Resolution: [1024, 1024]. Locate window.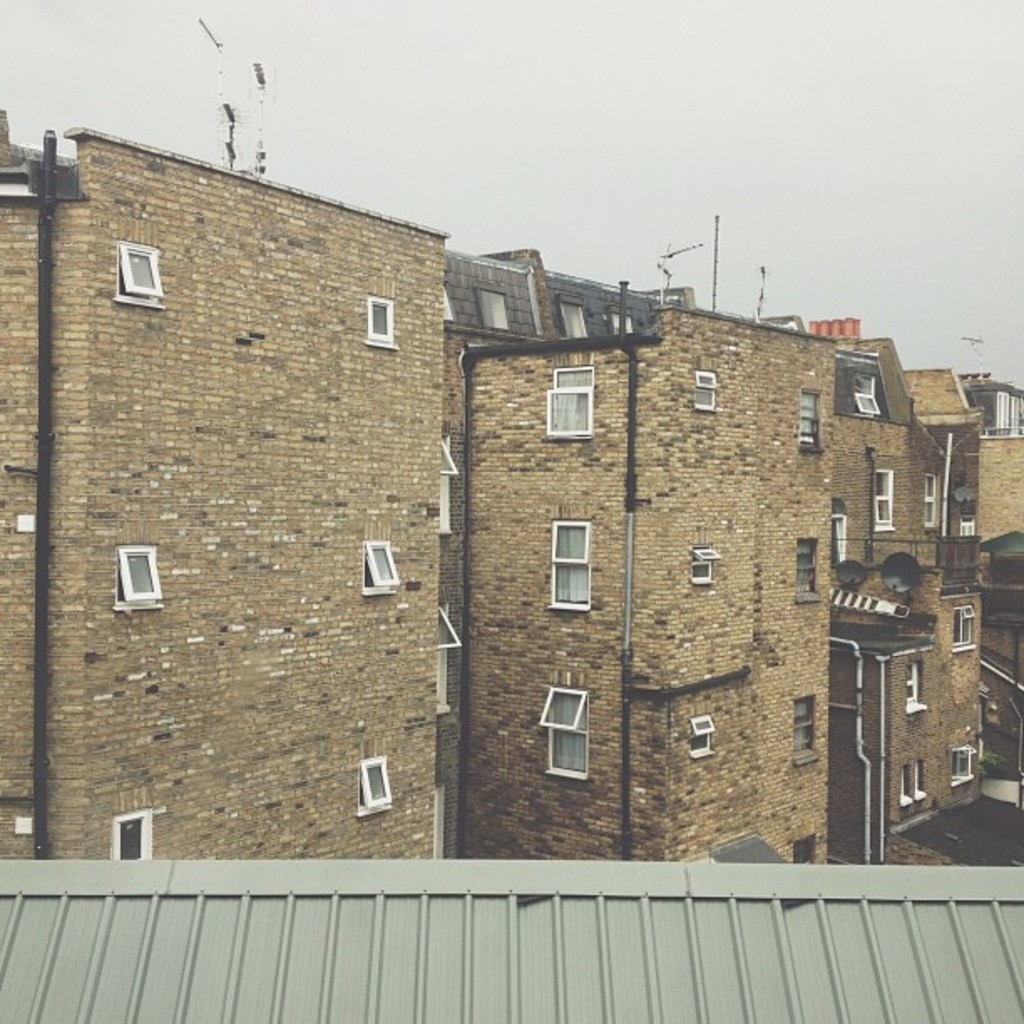
box(795, 539, 827, 607).
